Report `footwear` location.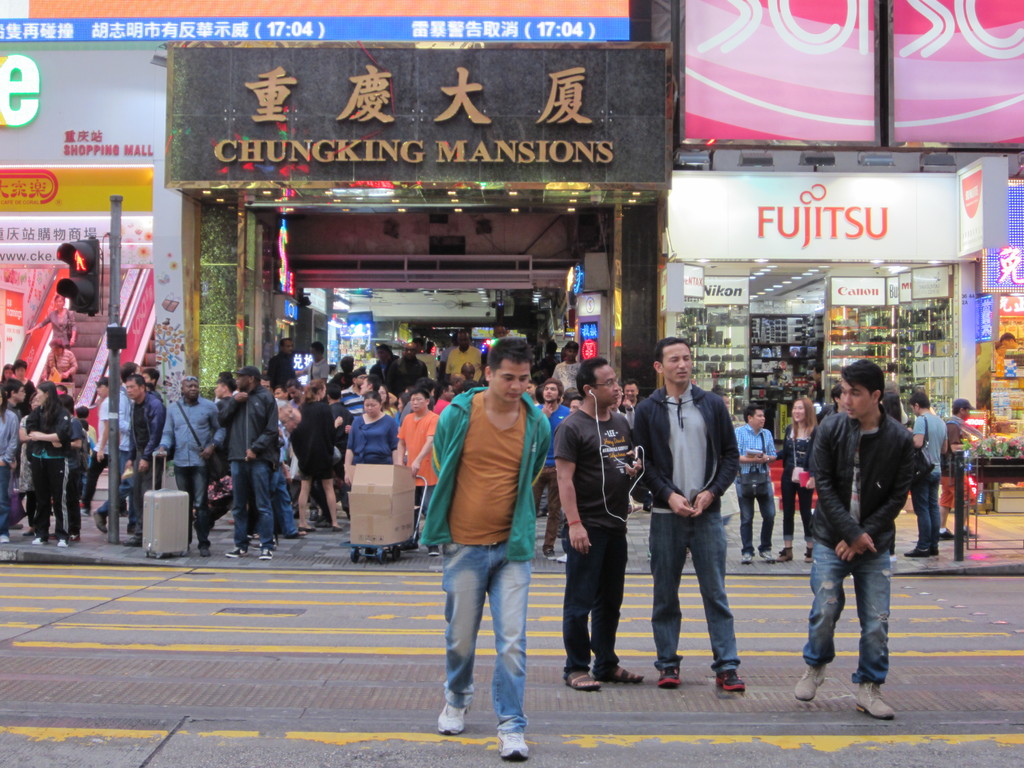
Report: detection(718, 671, 749, 691).
